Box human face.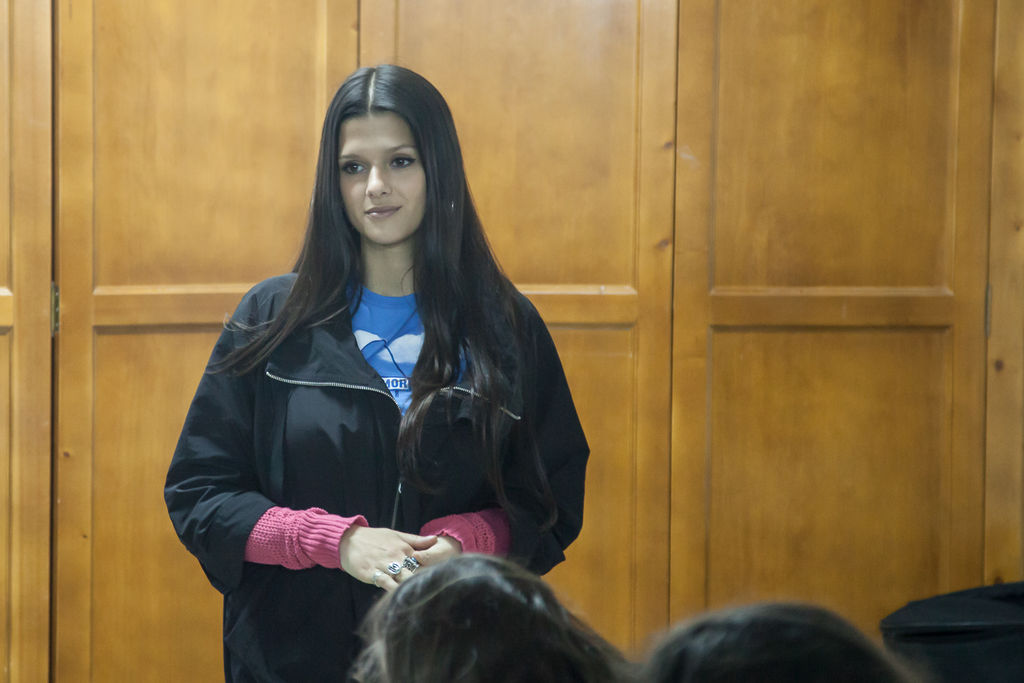
{"x1": 336, "y1": 117, "x2": 429, "y2": 247}.
